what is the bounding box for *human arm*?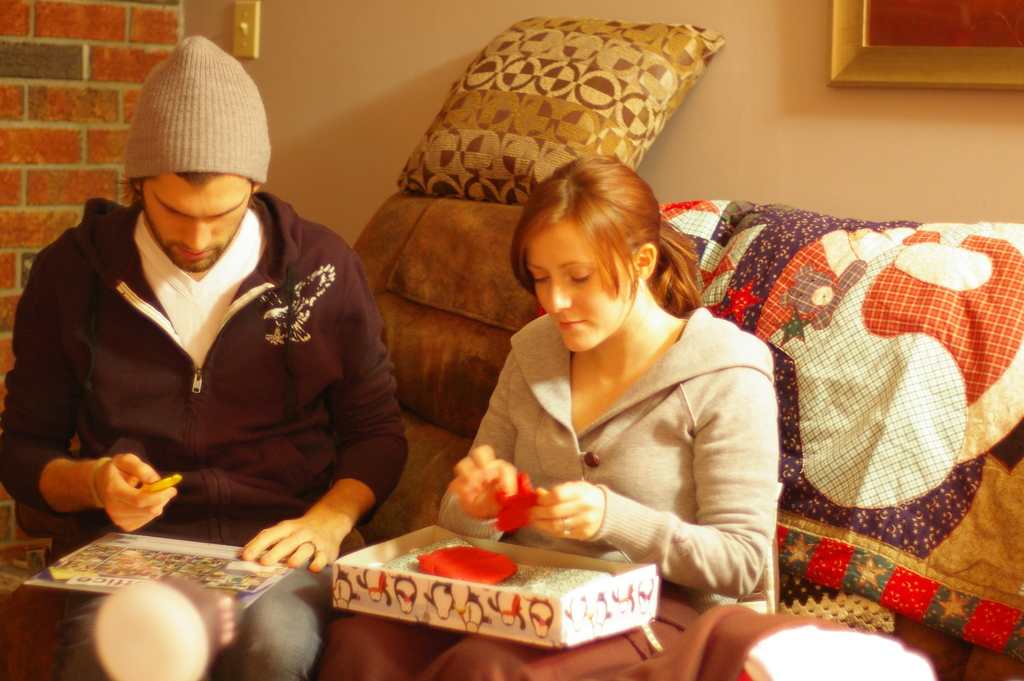
436 350 540 539.
